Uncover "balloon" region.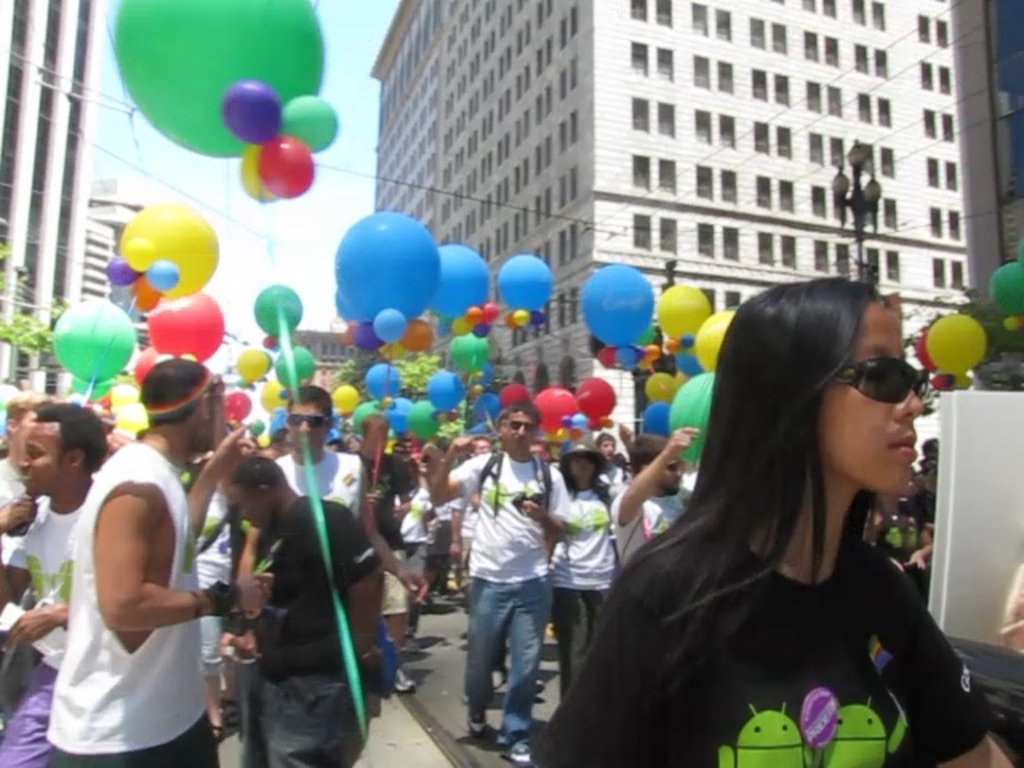
Uncovered: bbox(130, 242, 155, 269).
